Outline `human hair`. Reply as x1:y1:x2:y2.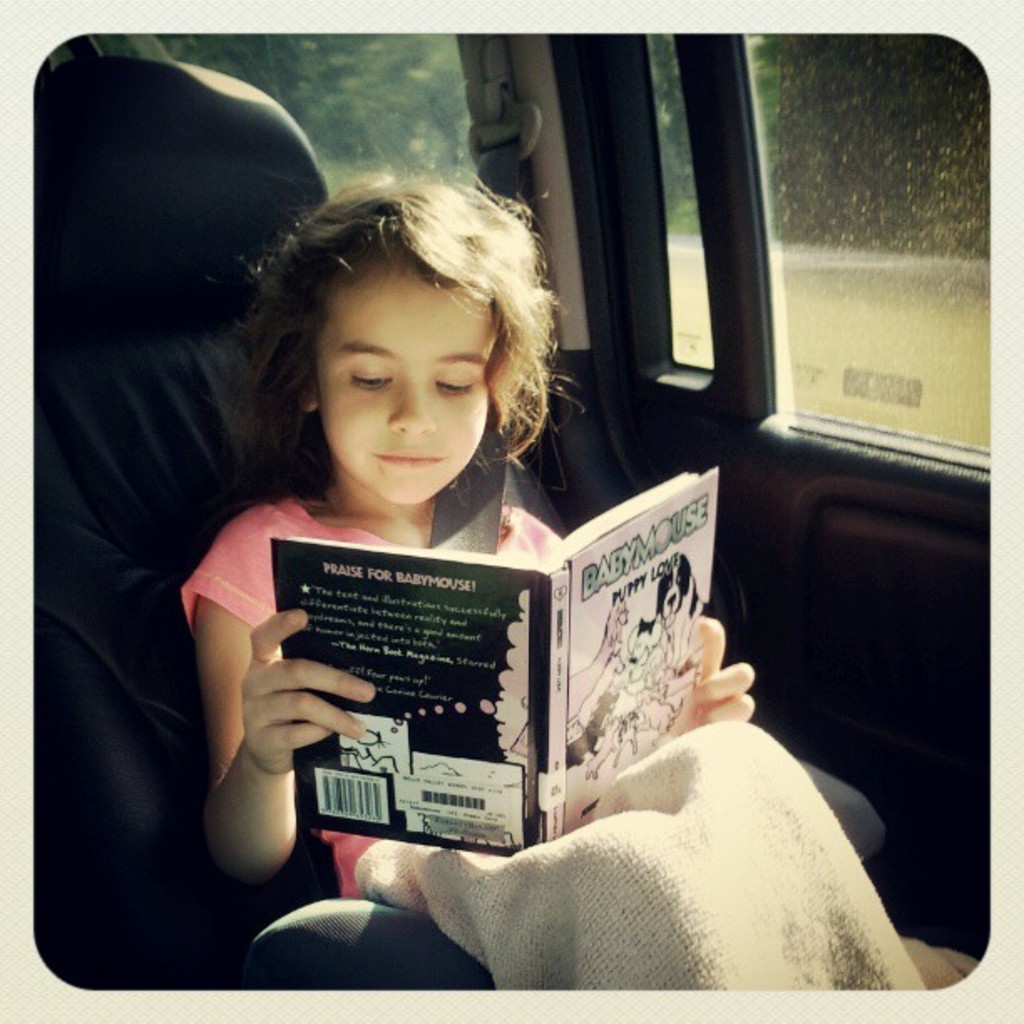
174:166:574:534.
